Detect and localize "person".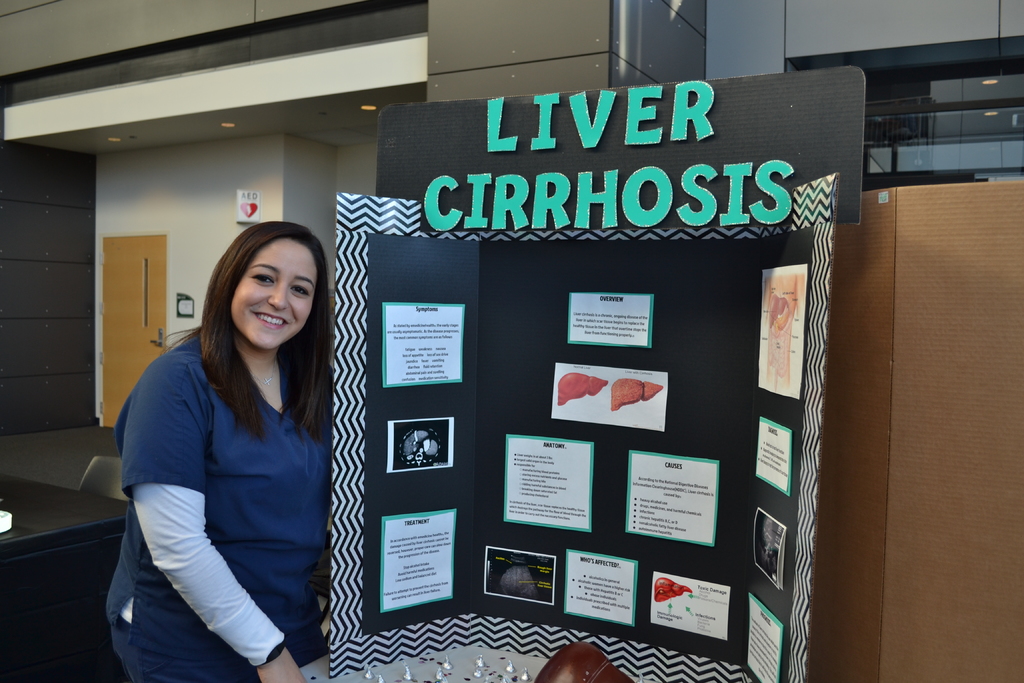
Localized at {"x1": 107, "y1": 221, "x2": 331, "y2": 682}.
